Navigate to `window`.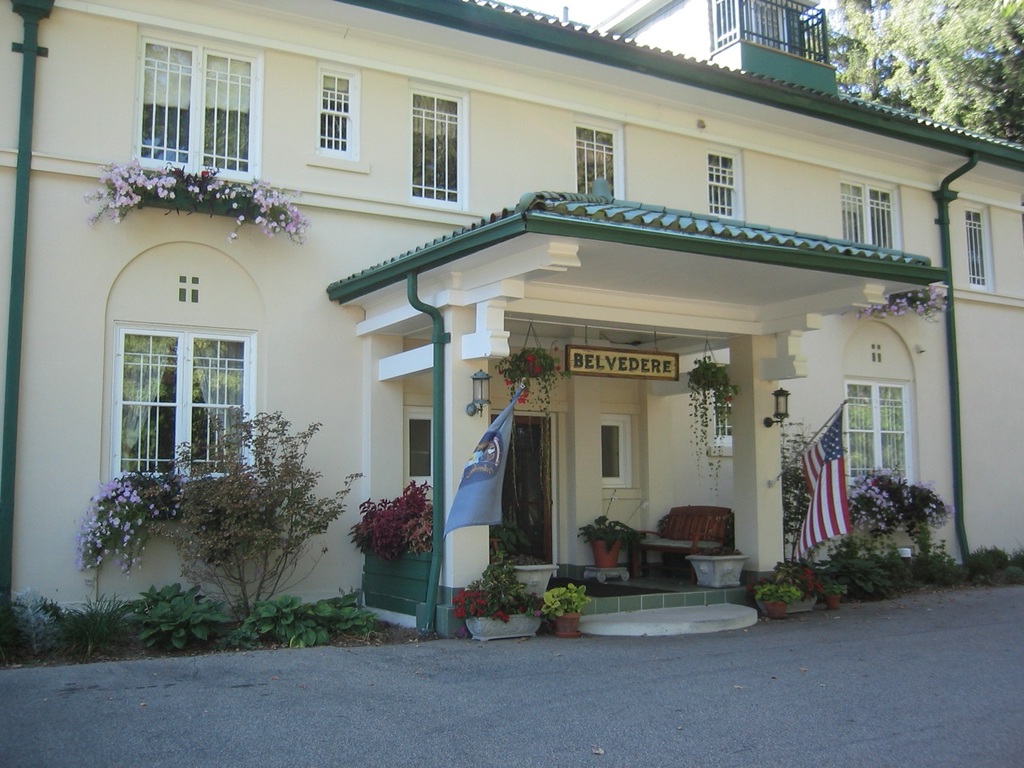
Navigation target: detection(110, 321, 258, 479).
